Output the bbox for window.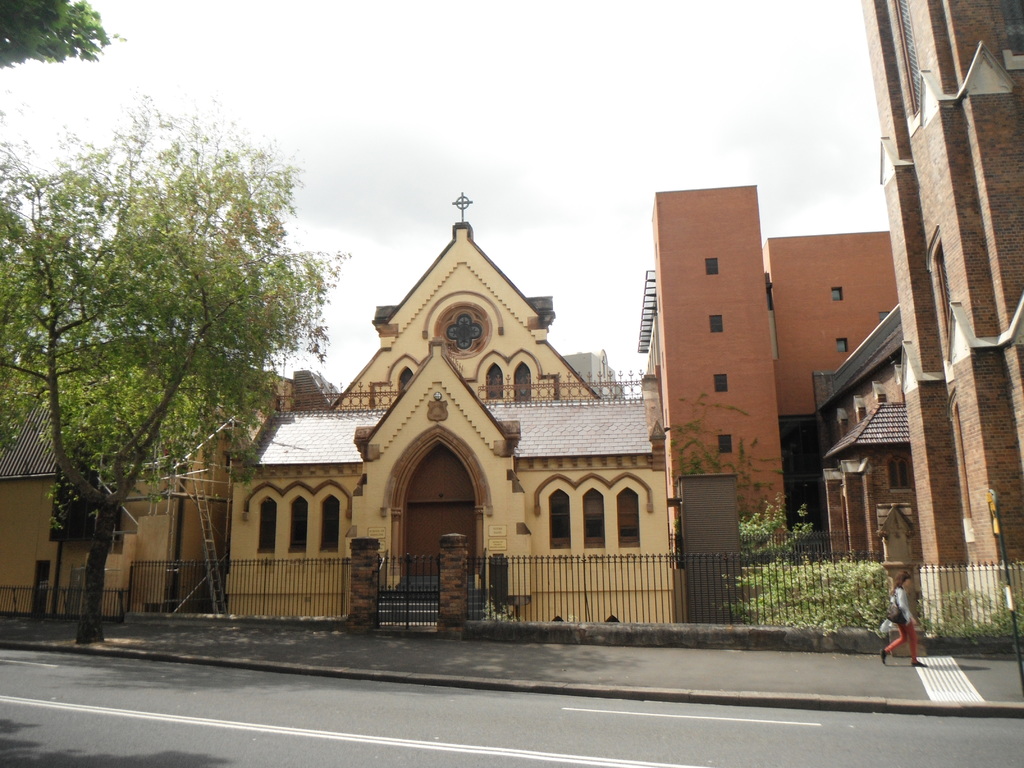
{"left": 321, "top": 497, "right": 340, "bottom": 554}.
